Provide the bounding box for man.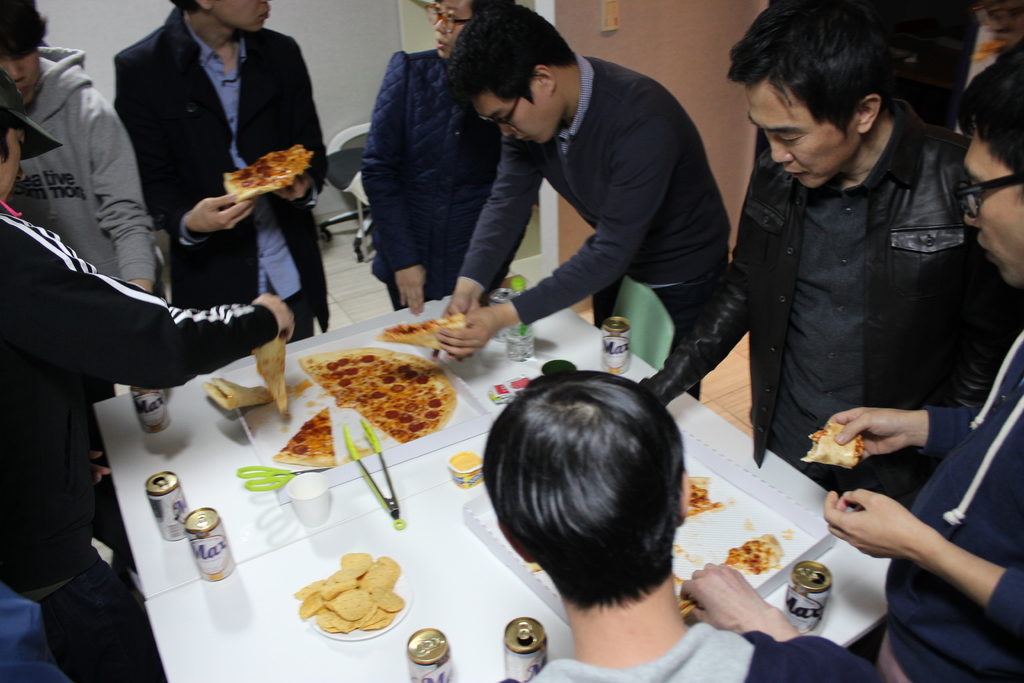
x1=0 y1=0 x2=174 y2=310.
